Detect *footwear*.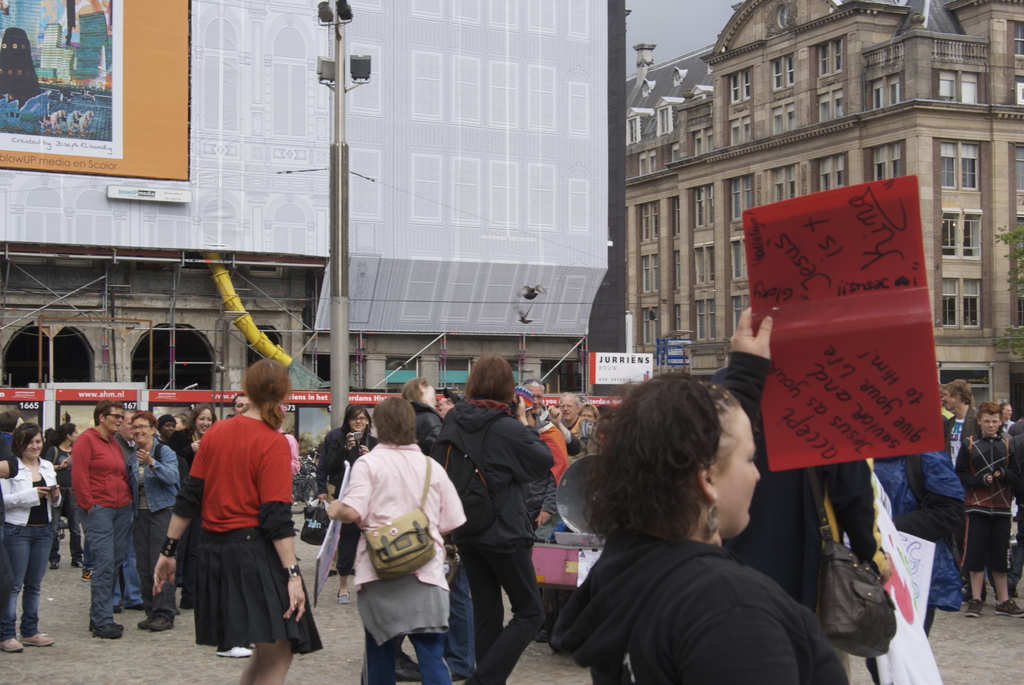
Detected at (72, 561, 82, 568).
